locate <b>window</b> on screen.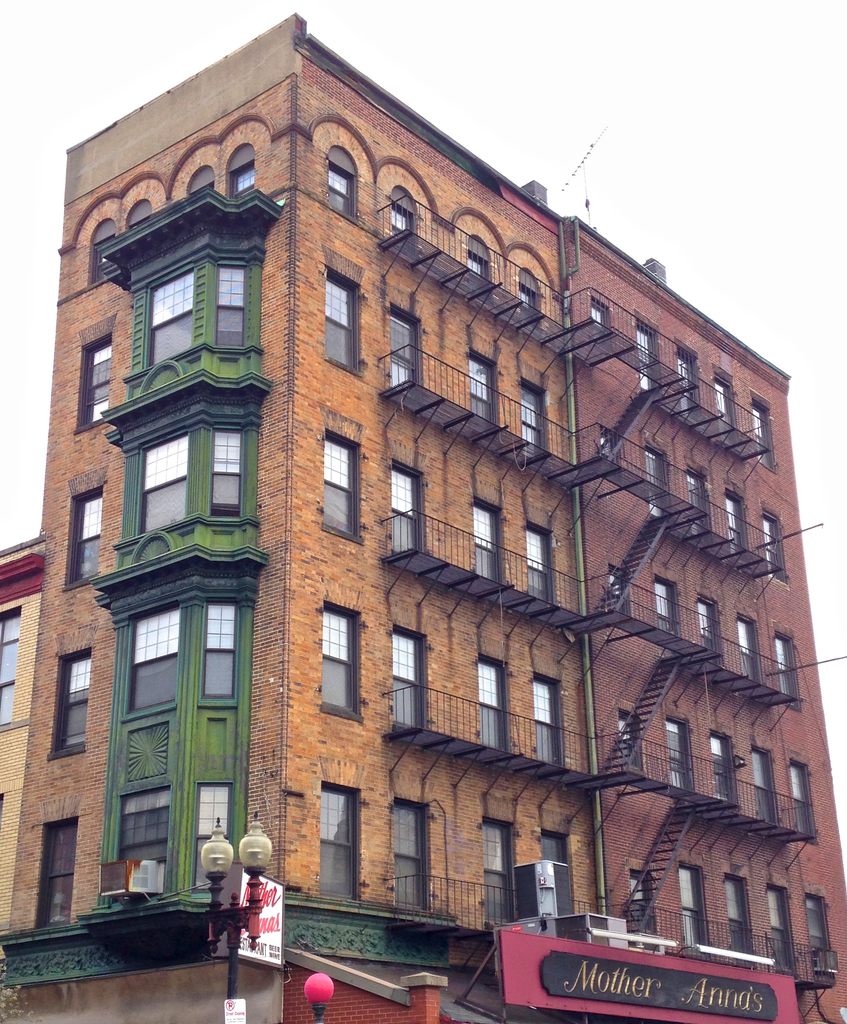
On screen at {"x1": 679, "y1": 865, "x2": 707, "y2": 956}.
